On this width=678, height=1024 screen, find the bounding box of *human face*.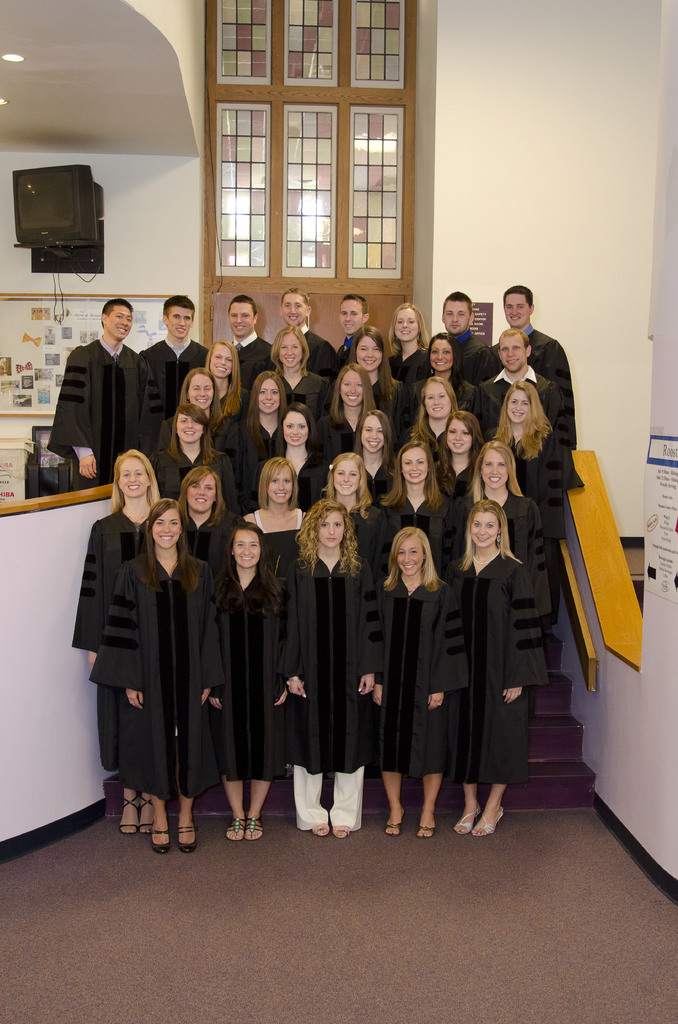
Bounding box: 282 410 309 445.
